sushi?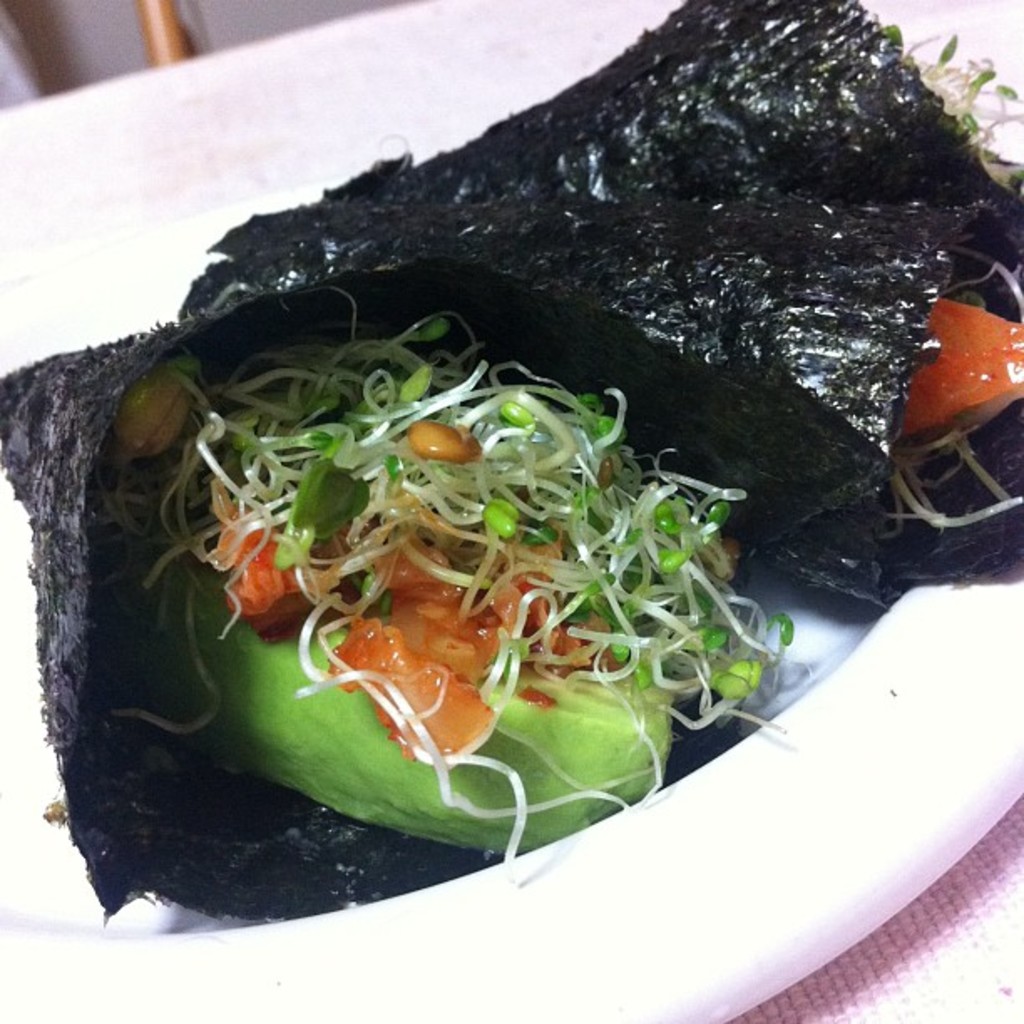
x1=7 y1=0 x2=1022 y2=922
